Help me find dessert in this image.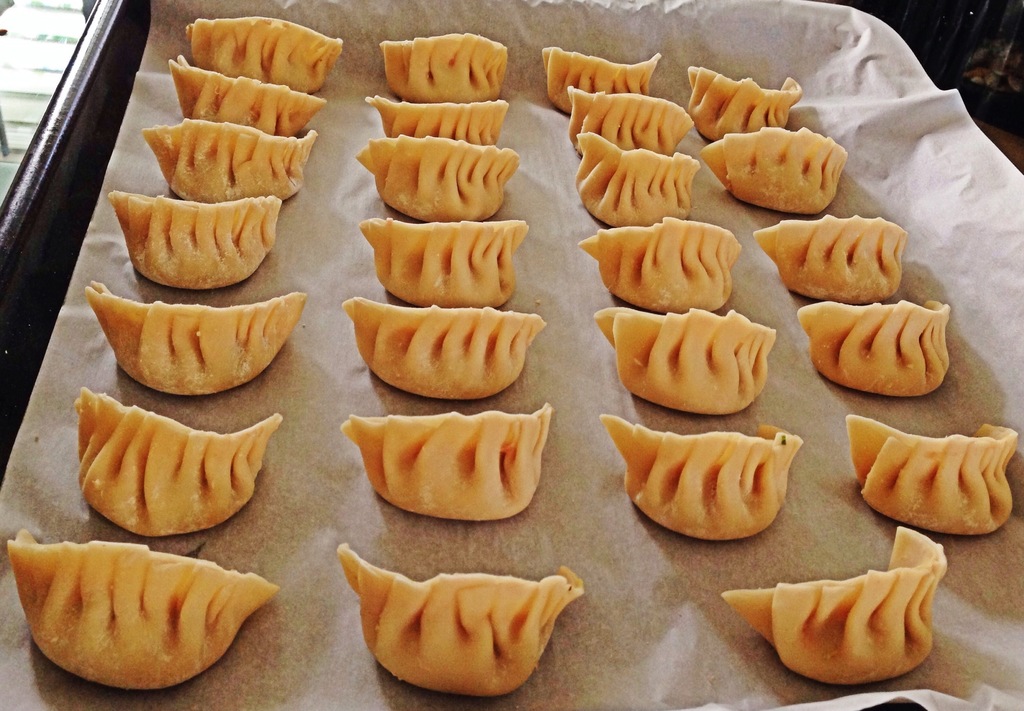
Found it: bbox(75, 377, 285, 535).
